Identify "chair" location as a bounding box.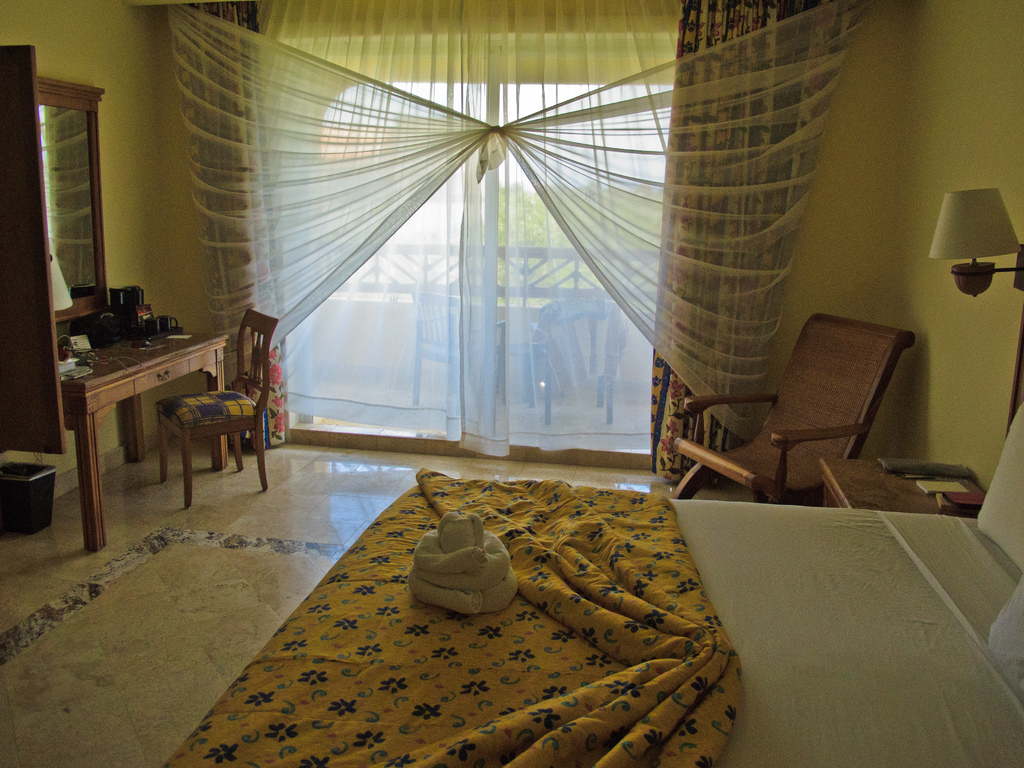
pyautogui.locateOnScreen(678, 319, 954, 508).
